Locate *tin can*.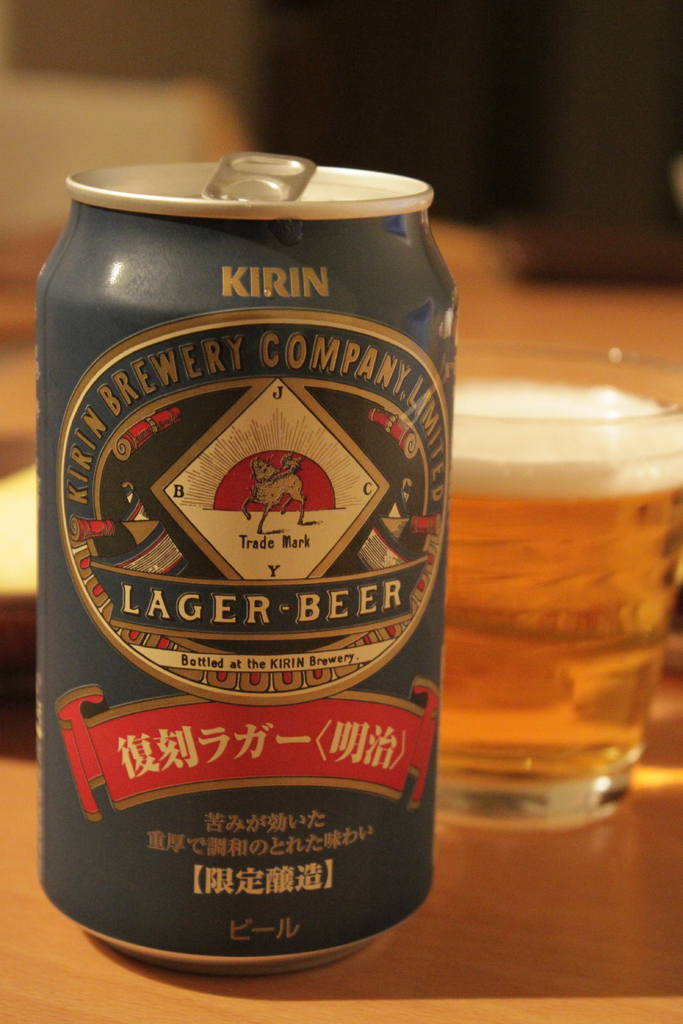
Bounding box: {"x1": 35, "y1": 149, "x2": 458, "y2": 974}.
